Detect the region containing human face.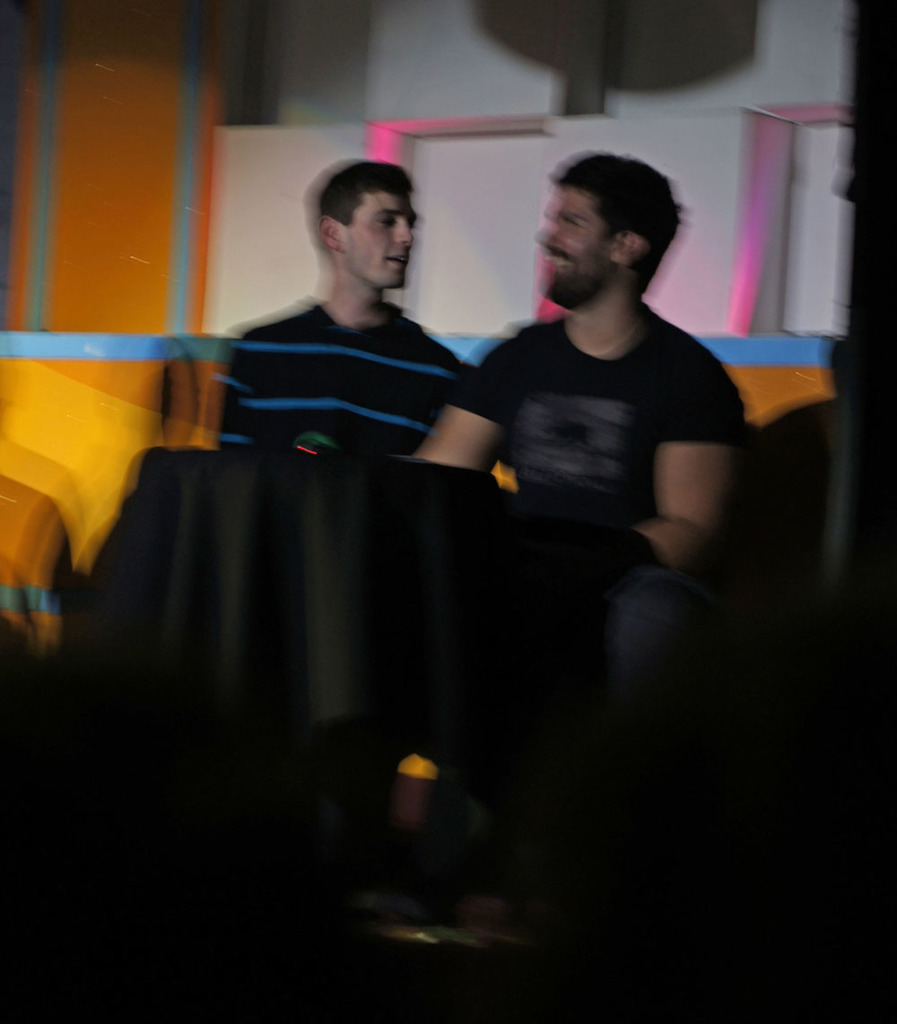
533, 178, 614, 306.
